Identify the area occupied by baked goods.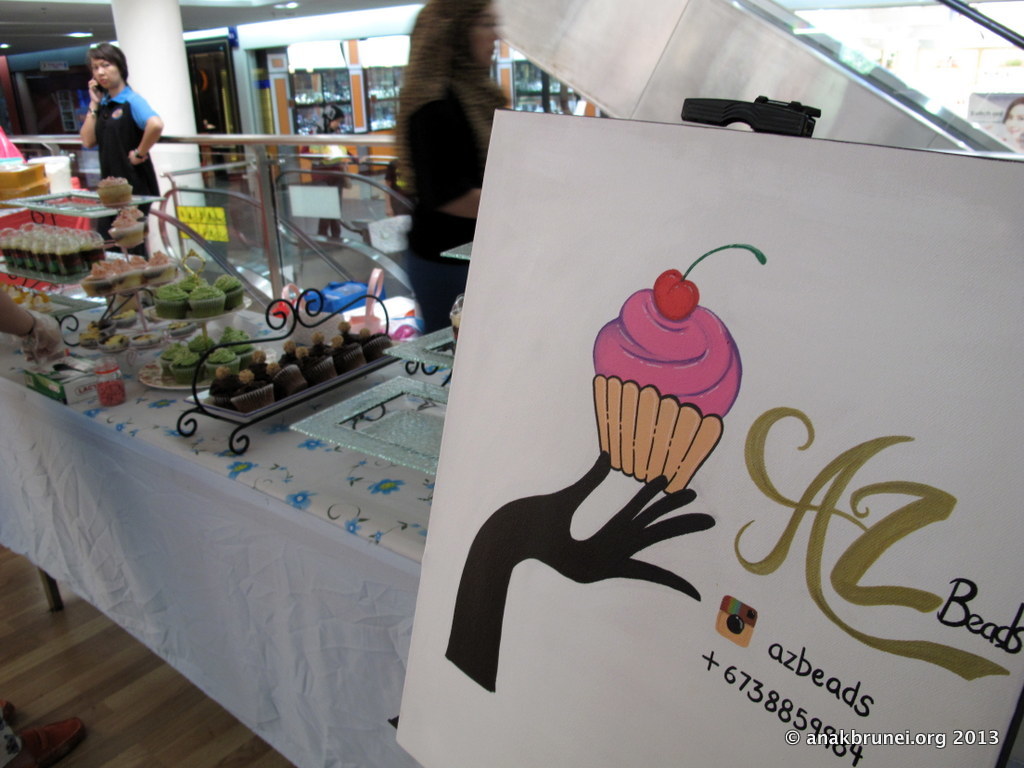
Area: box=[0, 156, 51, 202].
